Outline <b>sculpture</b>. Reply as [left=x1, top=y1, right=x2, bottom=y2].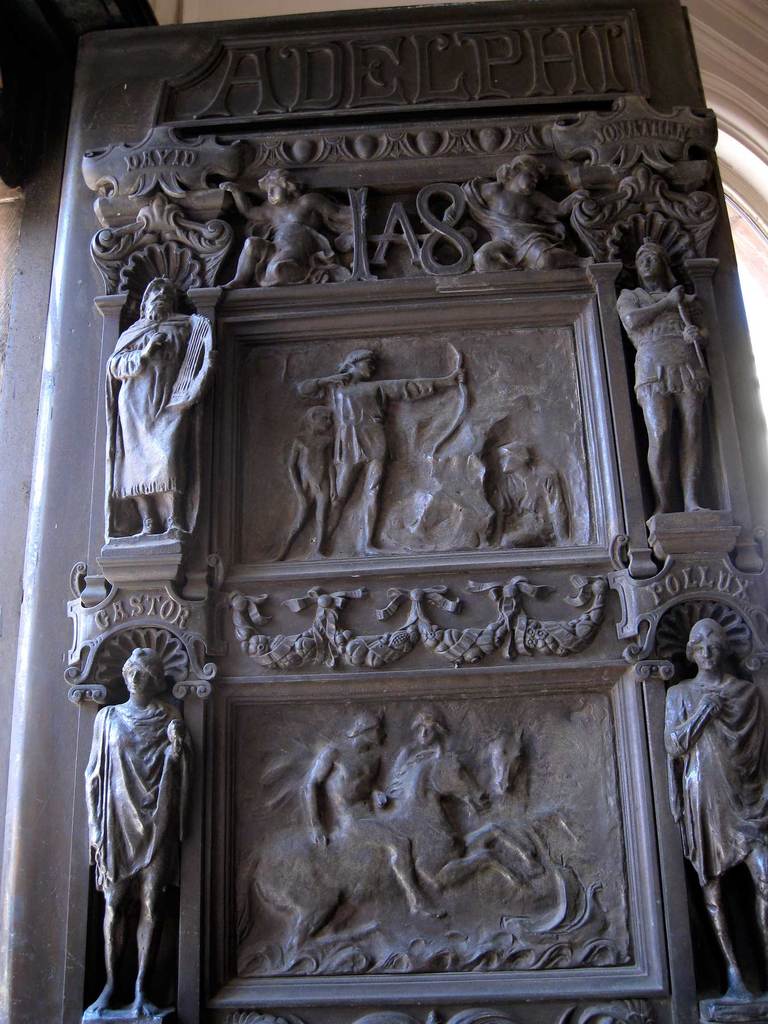
[left=200, top=160, right=360, bottom=296].
